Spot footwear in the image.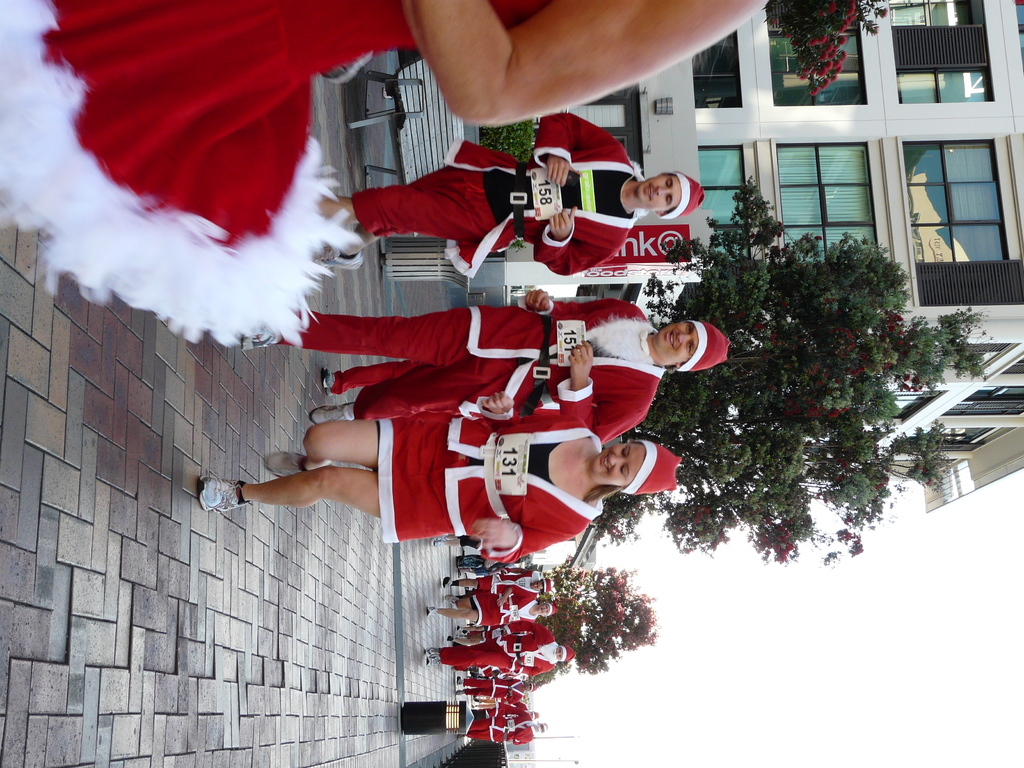
footwear found at select_region(427, 655, 443, 663).
